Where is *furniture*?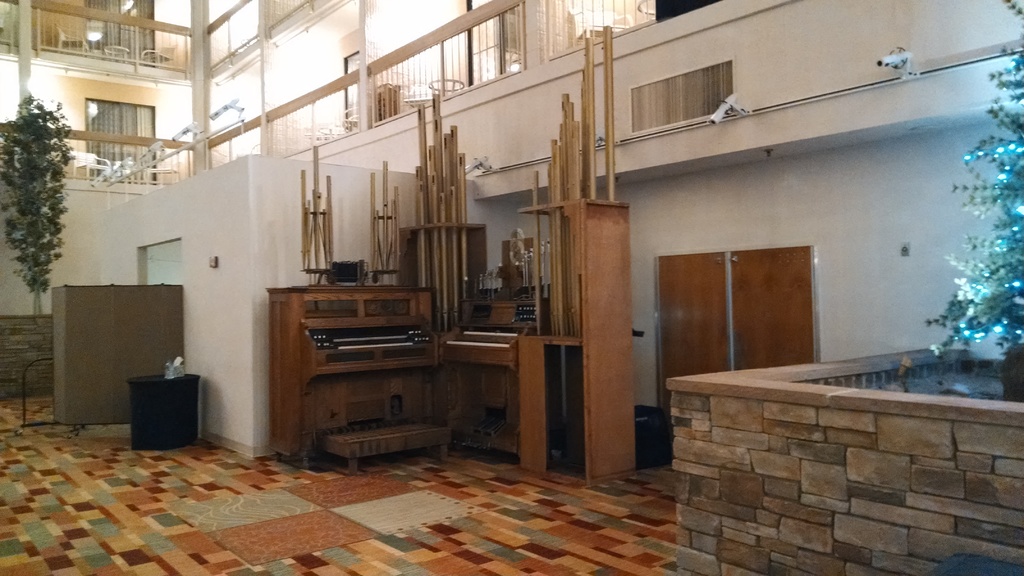
[x1=127, y1=372, x2=199, y2=451].
